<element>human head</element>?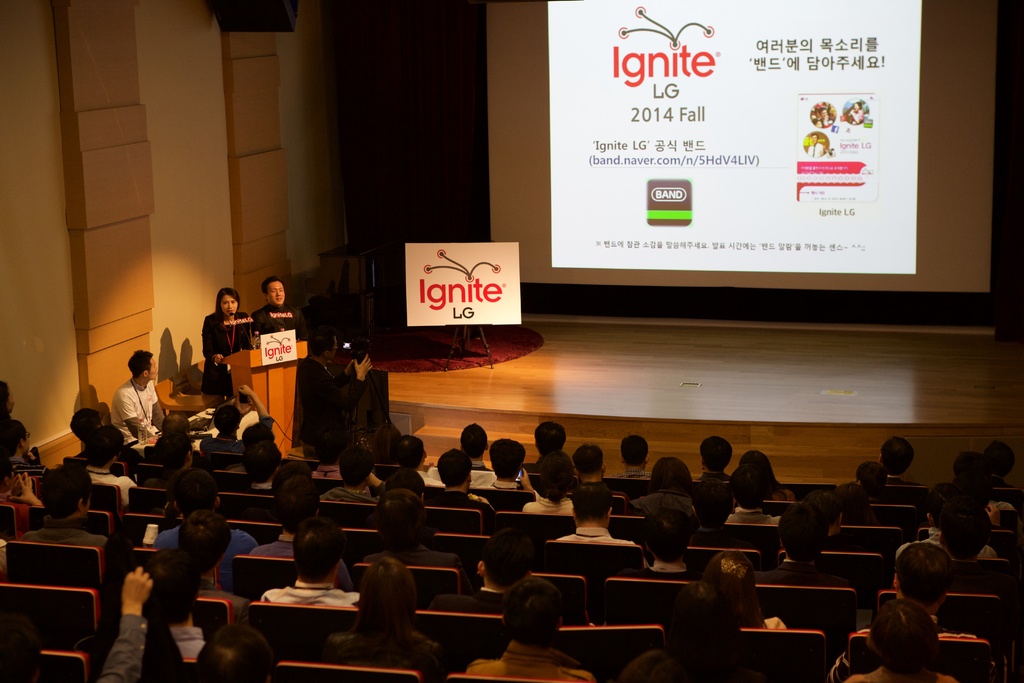
[x1=499, y1=578, x2=563, y2=652]
